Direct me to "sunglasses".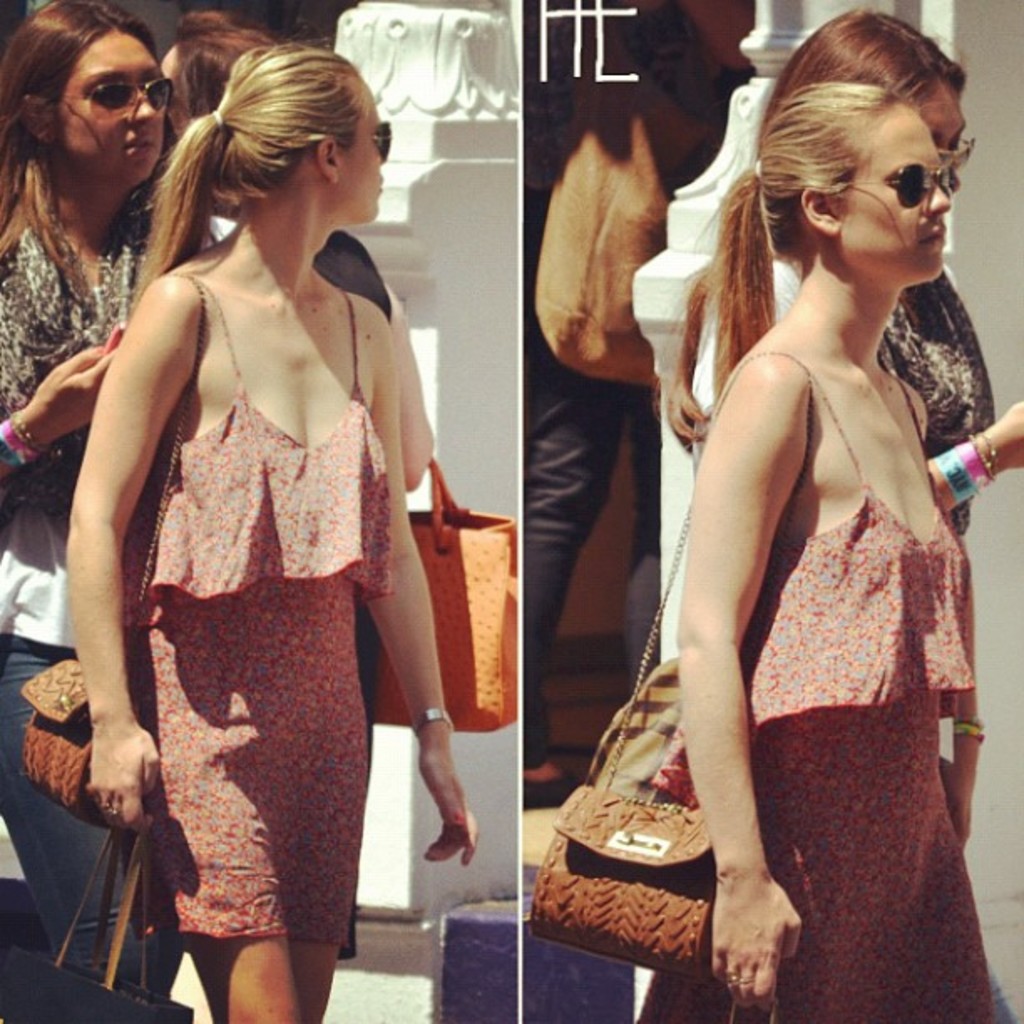
Direction: left=934, top=136, right=977, bottom=167.
